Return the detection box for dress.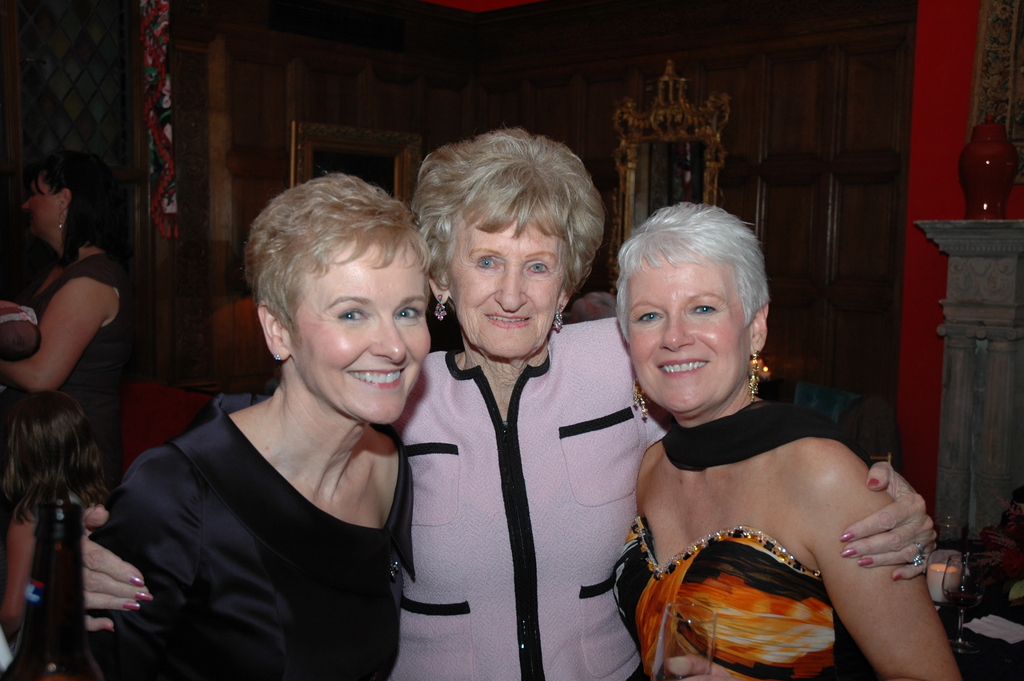
region(85, 395, 414, 680).
